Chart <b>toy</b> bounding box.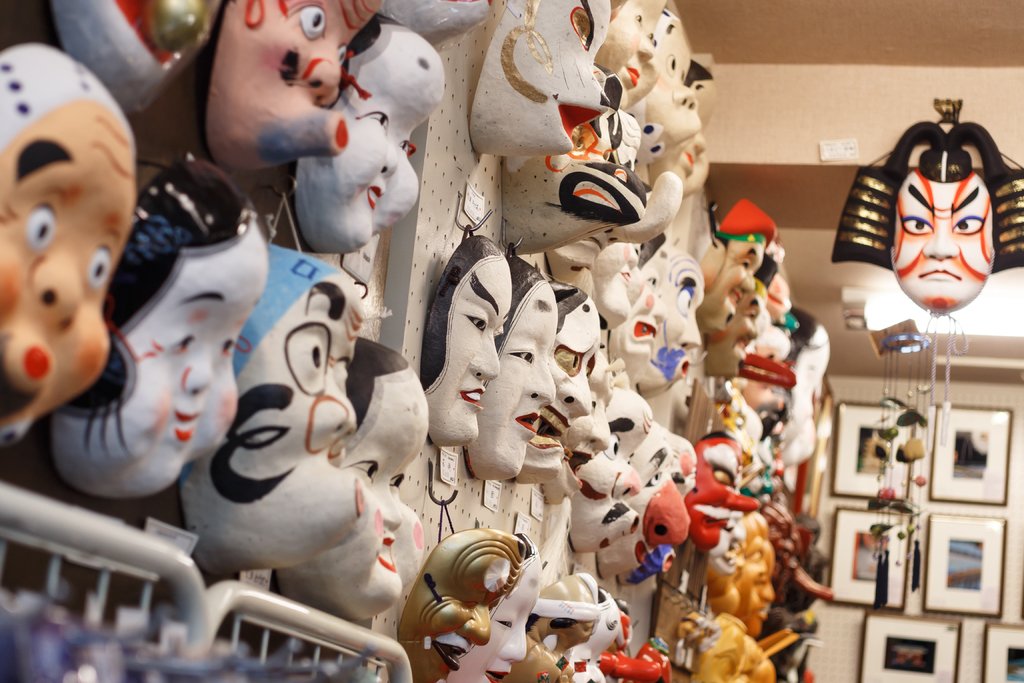
Charted: bbox(824, 96, 1023, 320).
